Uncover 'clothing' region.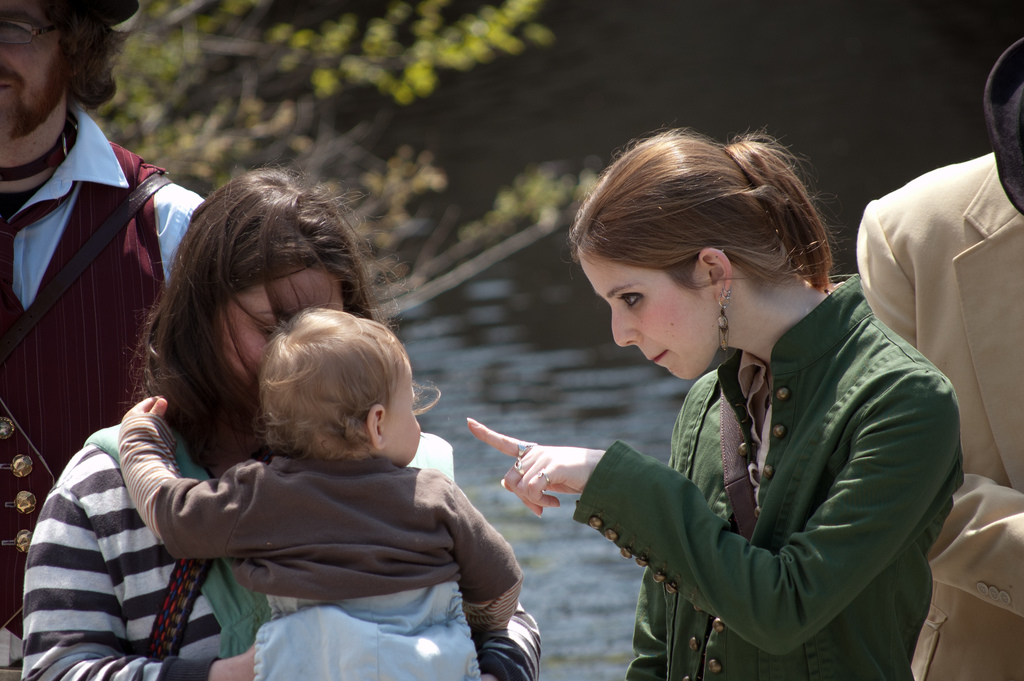
Uncovered: [left=557, top=242, right=983, bottom=680].
